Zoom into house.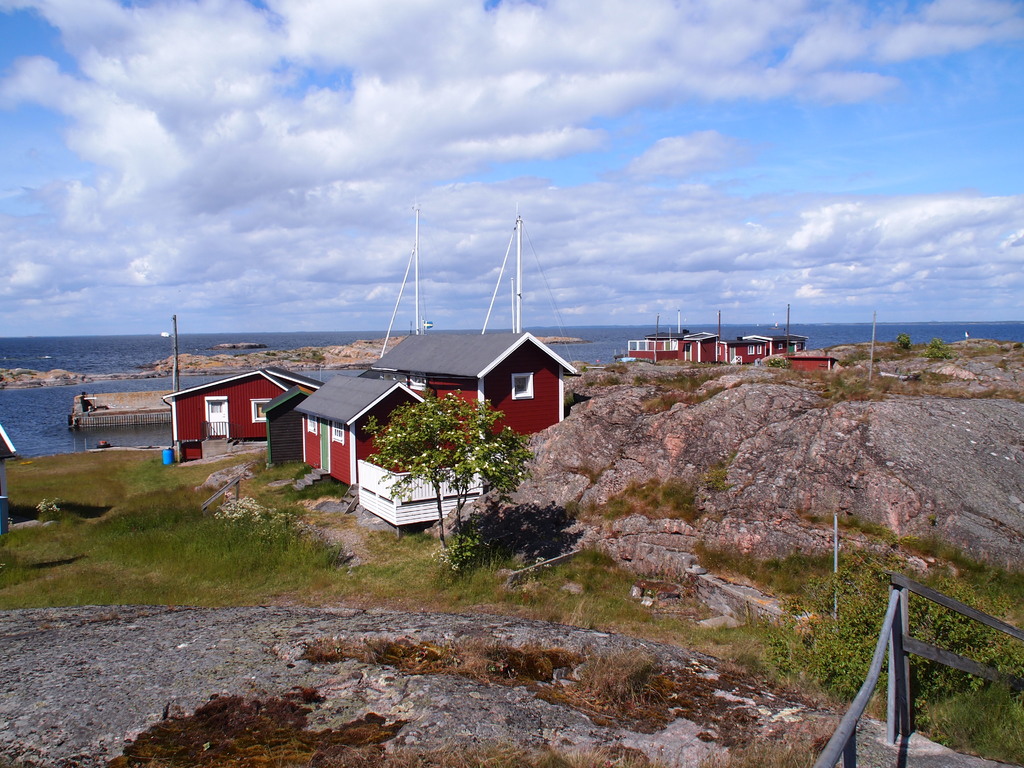
Zoom target: bbox=(694, 324, 715, 364).
